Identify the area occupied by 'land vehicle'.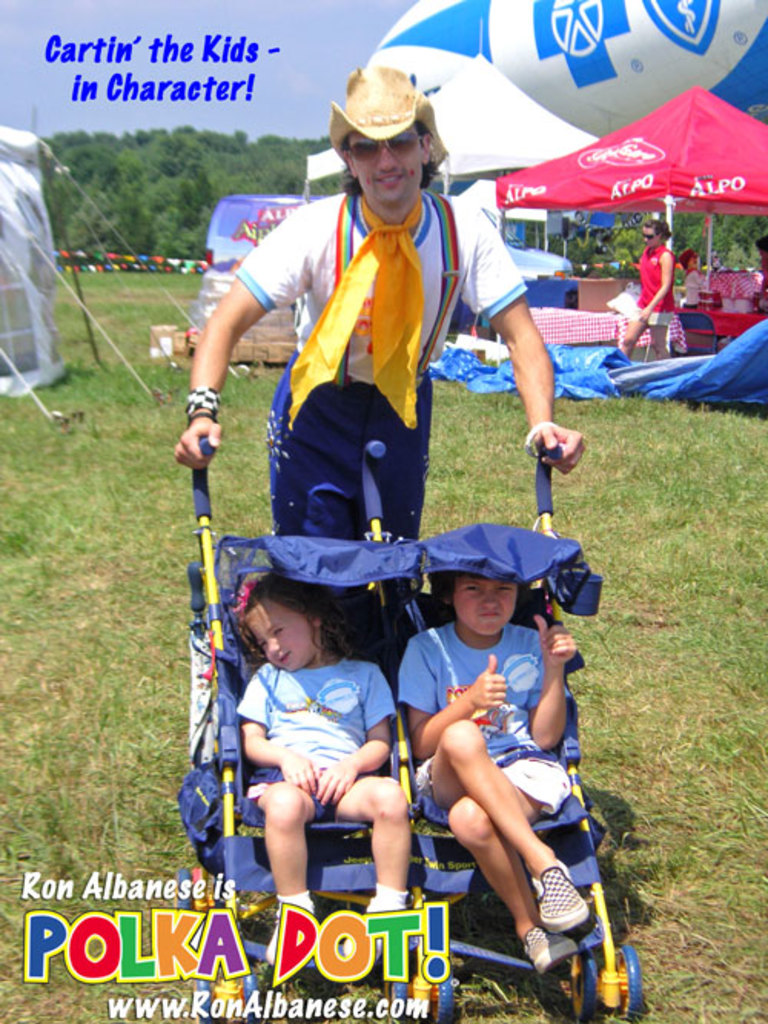
Area: BBox(172, 433, 659, 1022).
